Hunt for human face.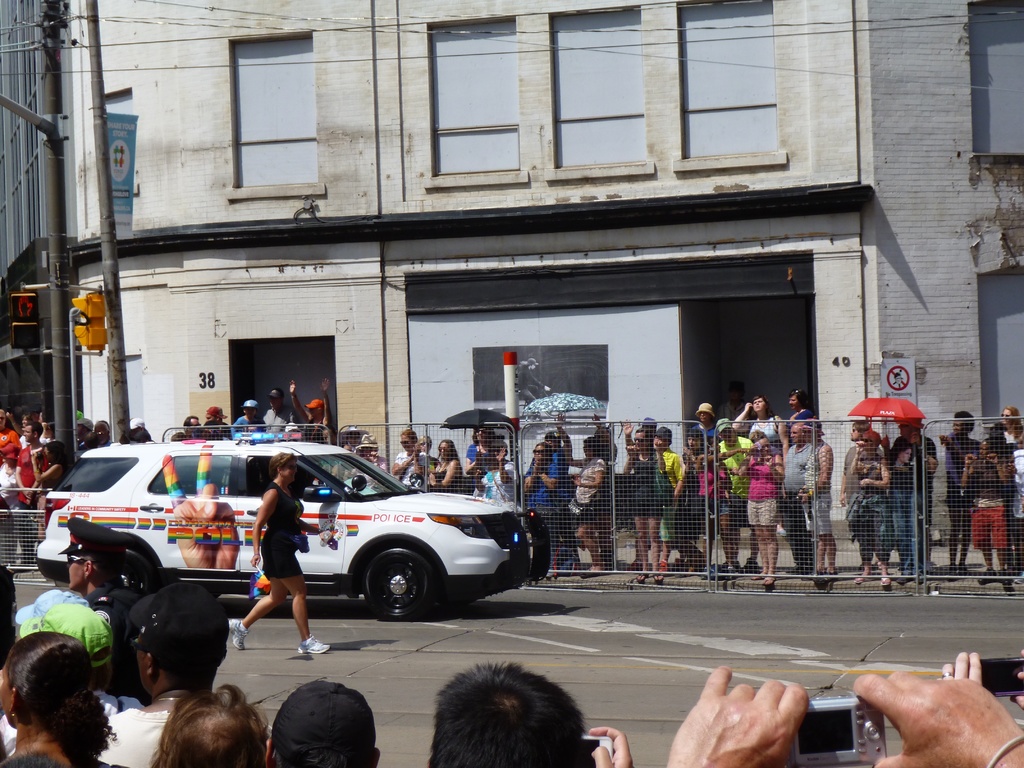
Hunted down at x1=657 y1=440 x2=659 y2=449.
